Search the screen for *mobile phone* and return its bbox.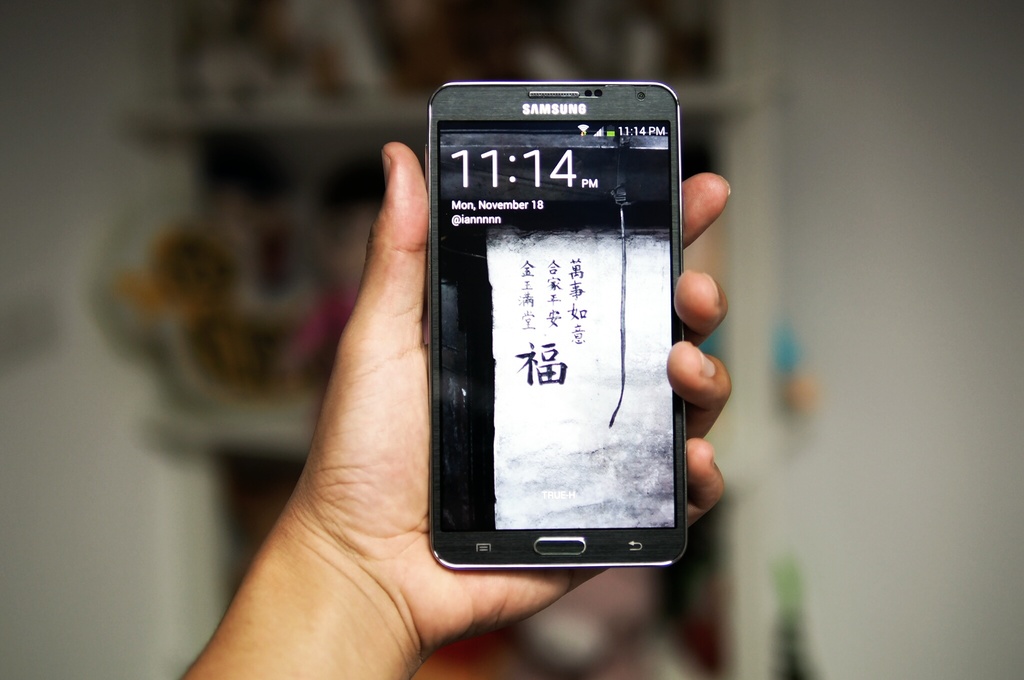
Found: x1=426 y1=77 x2=694 y2=572.
